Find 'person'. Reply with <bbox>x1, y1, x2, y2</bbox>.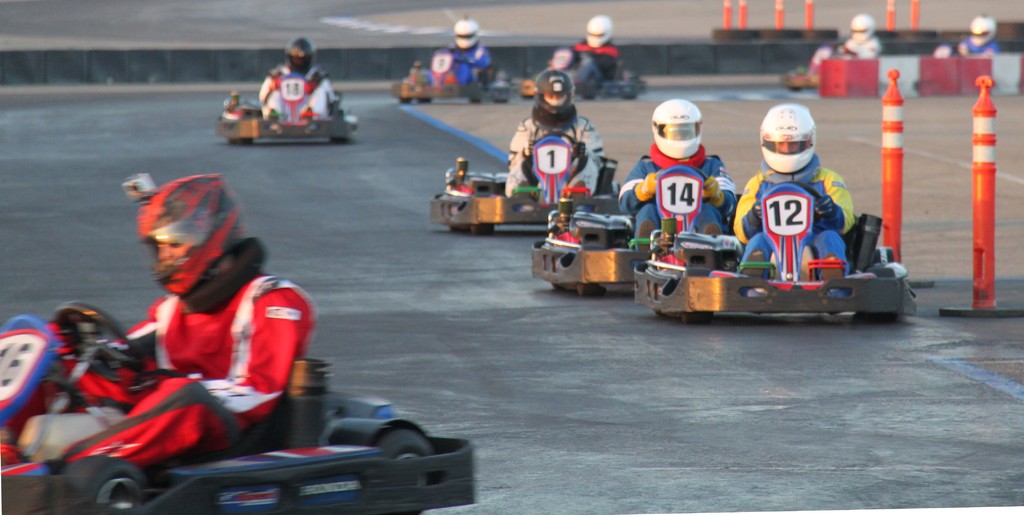
<bbox>932, 12, 1009, 63</bbox>.
